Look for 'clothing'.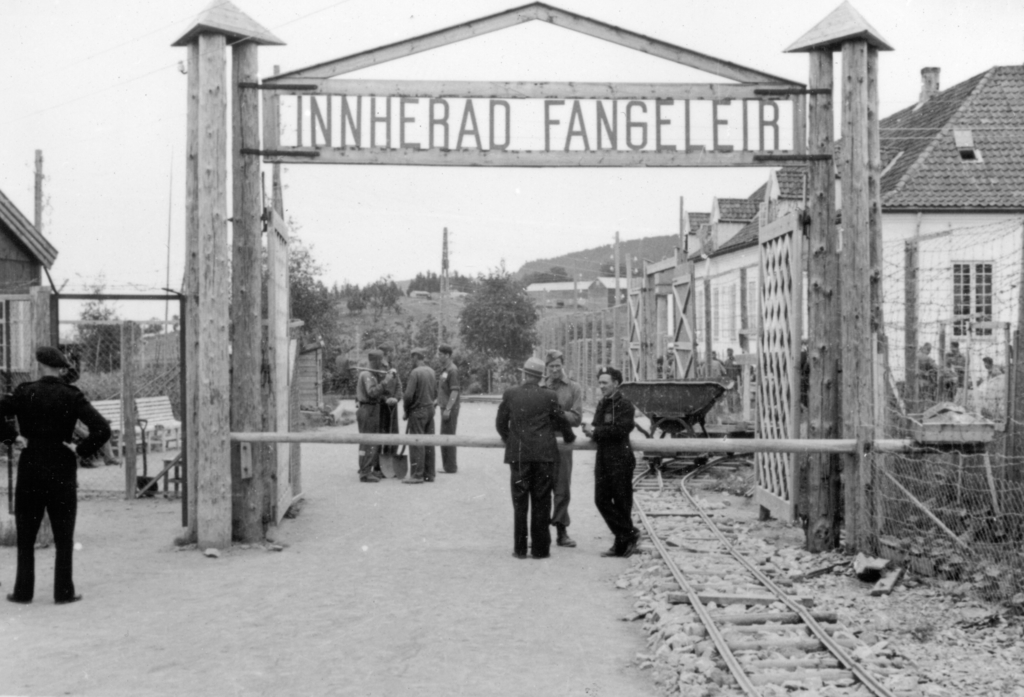
Found: 437, 362, 462, 474.
